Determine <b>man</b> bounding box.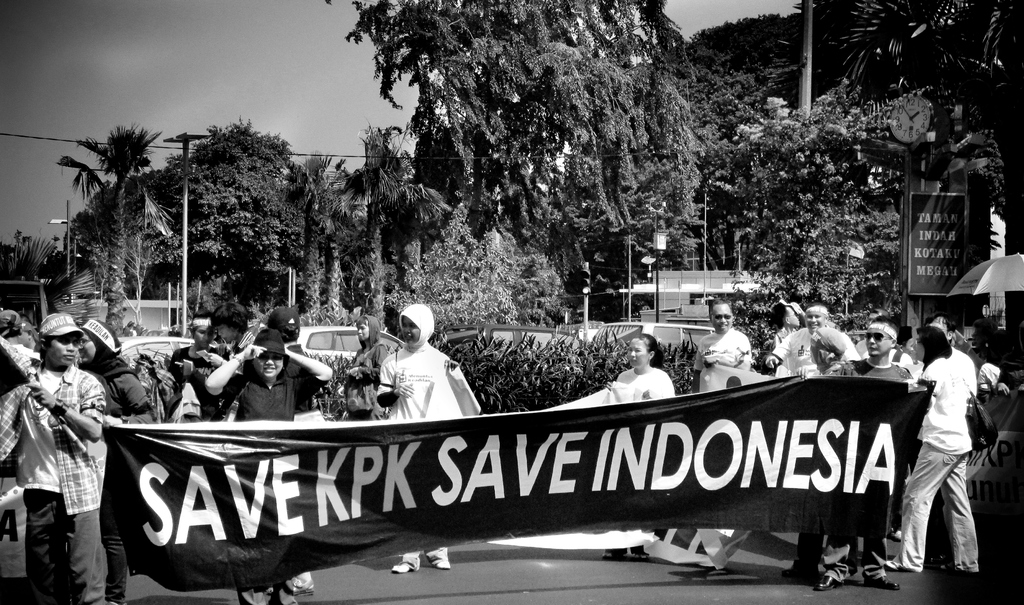
Determined: Rect(762, 292, 876, 373).
